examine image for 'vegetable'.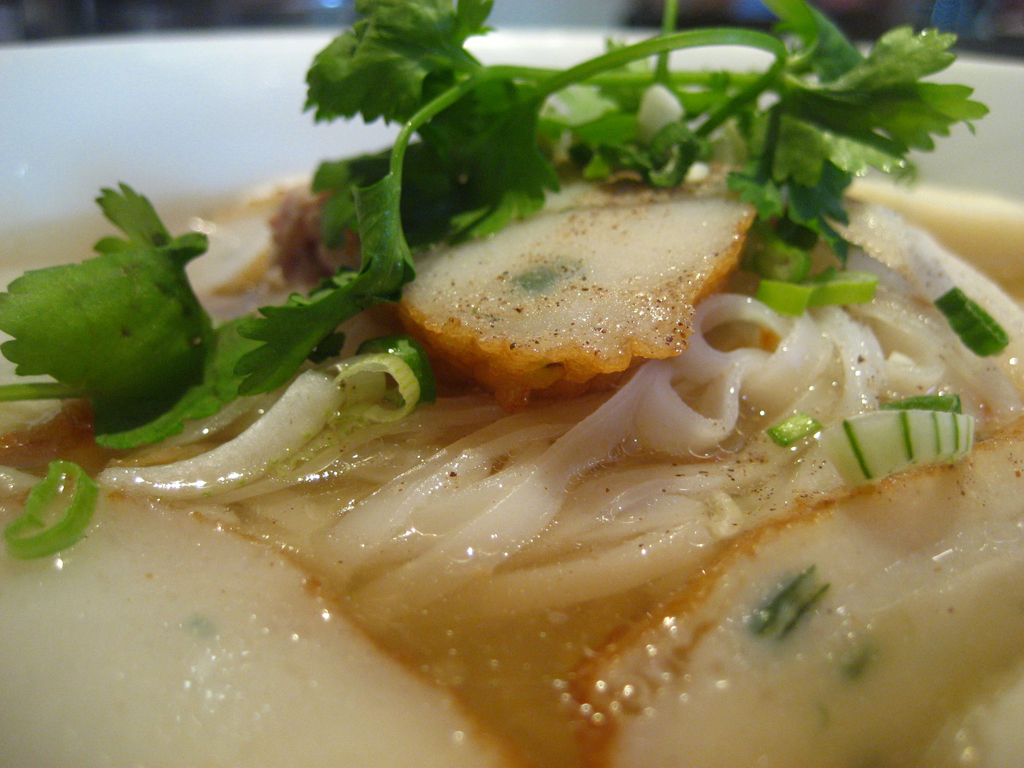
Examination result: 0,0,990,452.
